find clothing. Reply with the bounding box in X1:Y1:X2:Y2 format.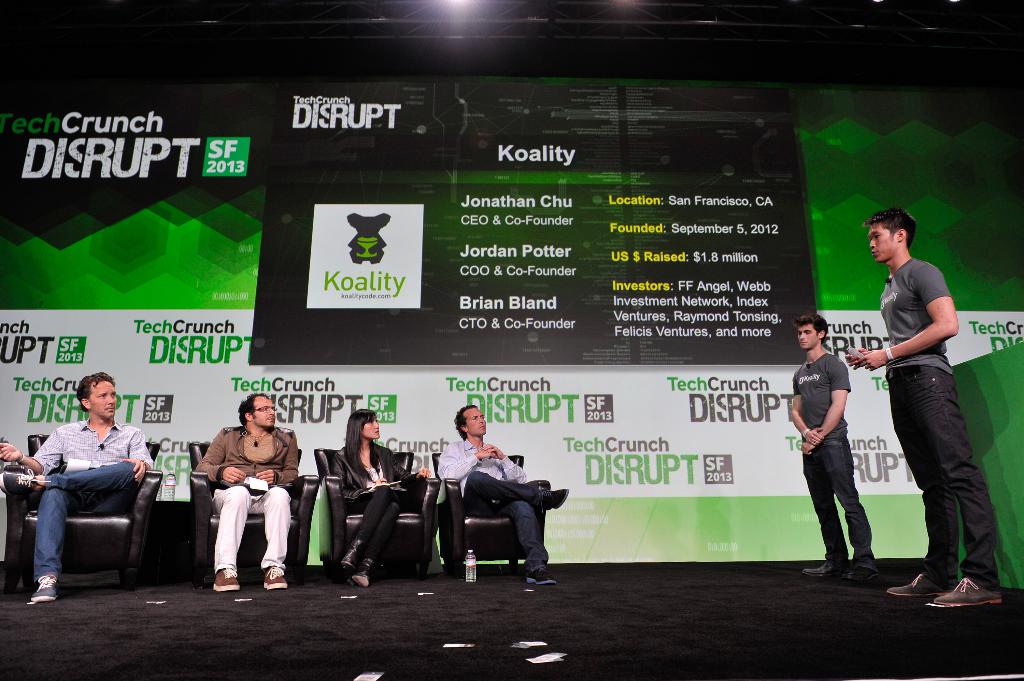
878:256:999:591.
